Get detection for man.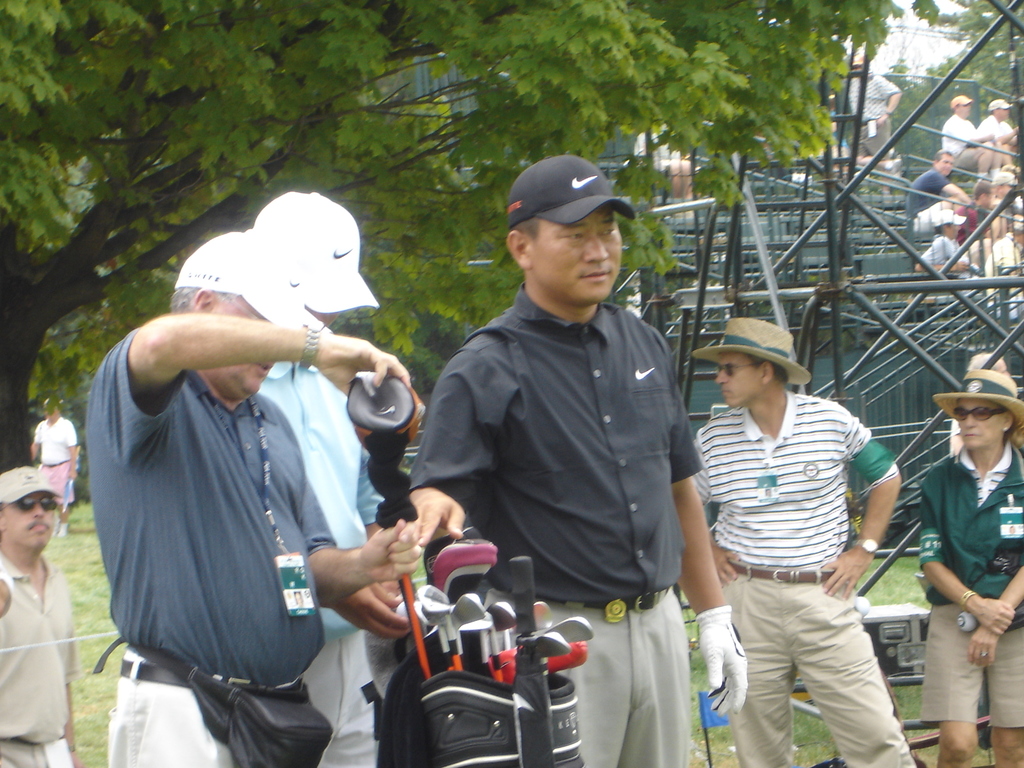
Detection: (x1=412, y1=145, x2=721, y2=753).
